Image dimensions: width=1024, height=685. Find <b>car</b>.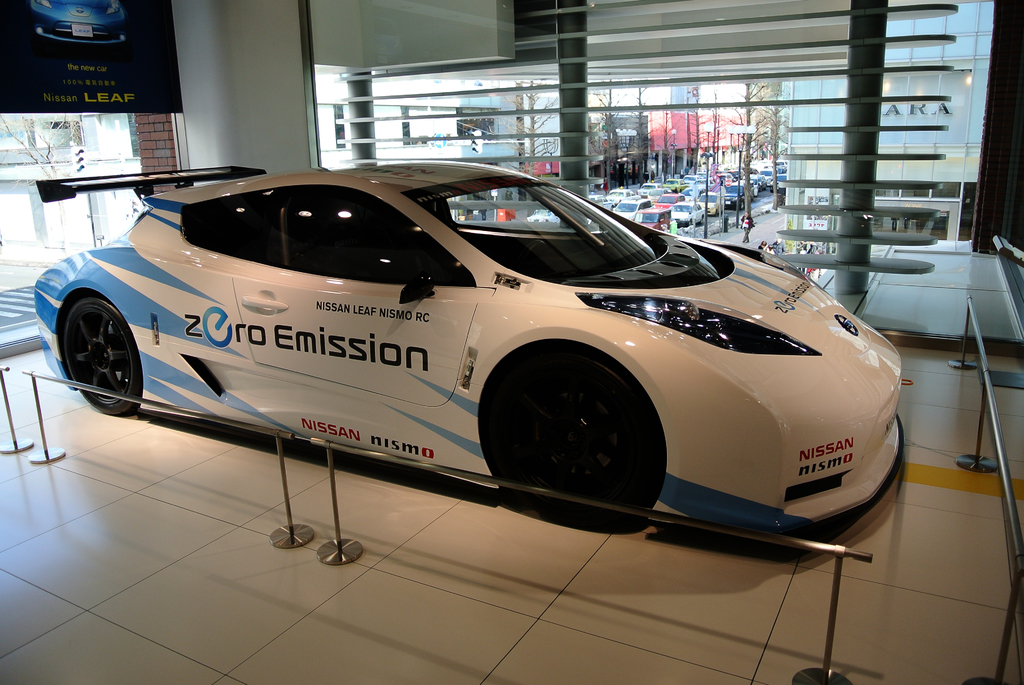
x1=28, y1=0, x2=142, y2=59.
